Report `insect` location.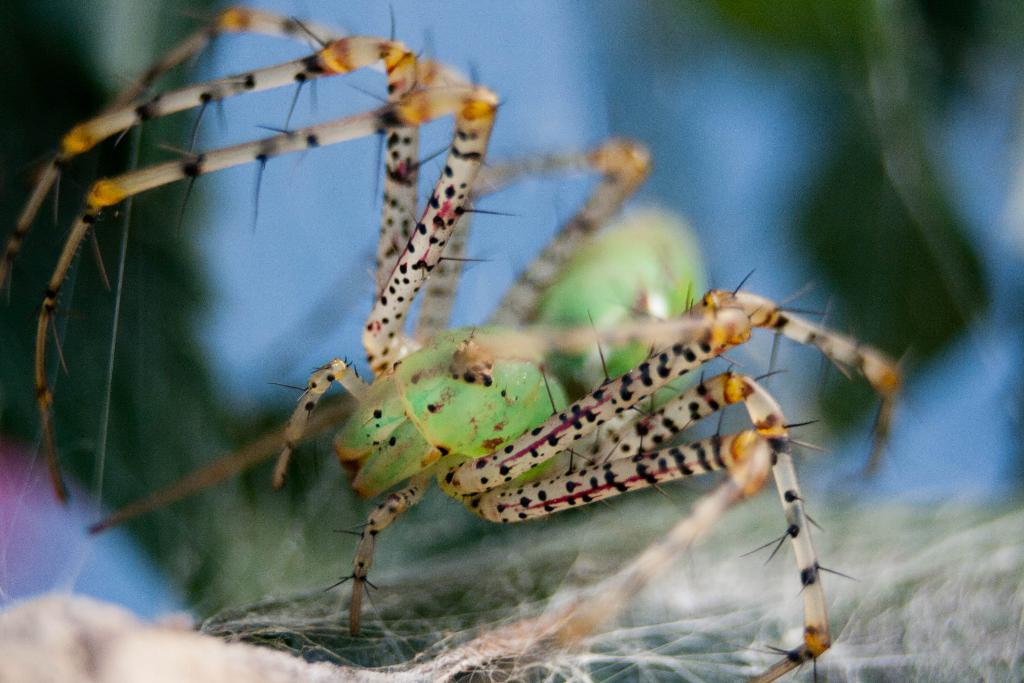
Report: l=0, t=3, r=917, b=682.
